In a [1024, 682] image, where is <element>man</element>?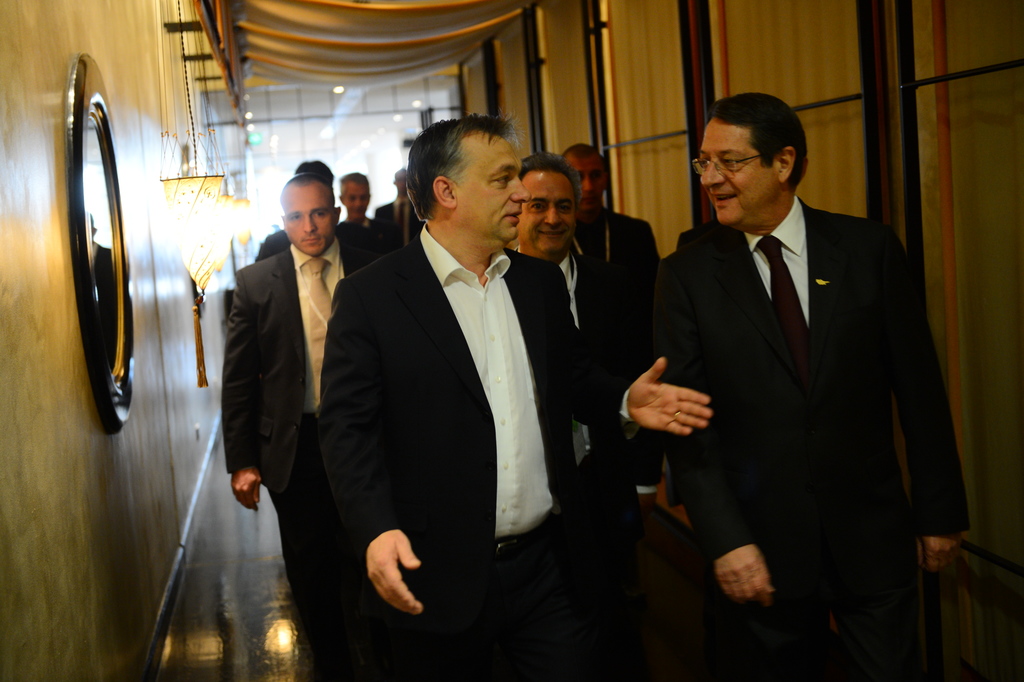
<box>376,166,424,246</box>.
